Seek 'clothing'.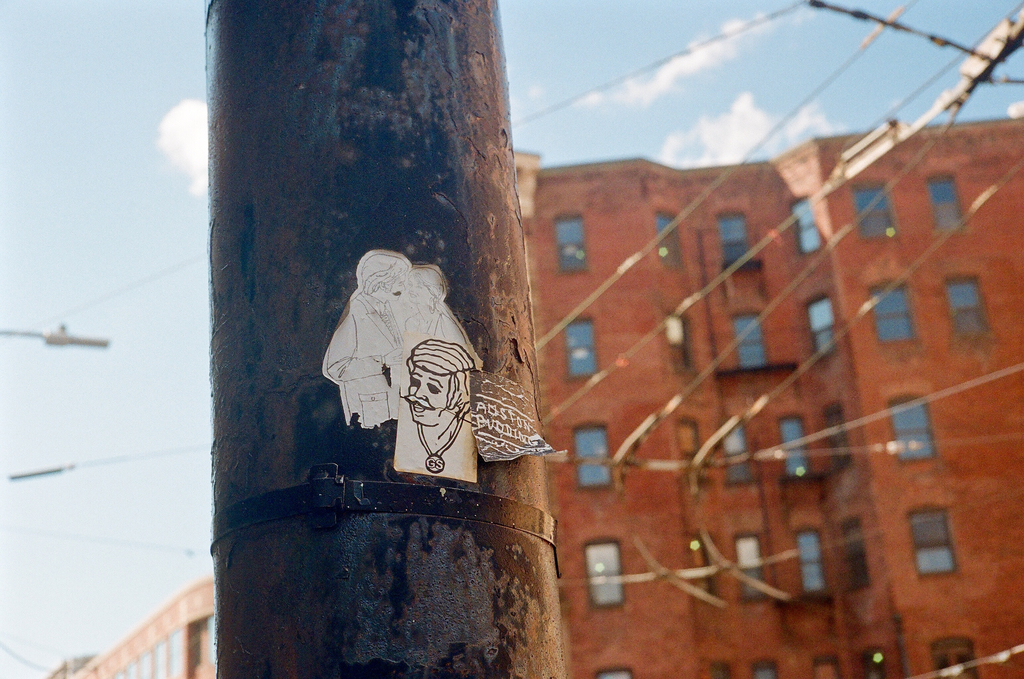
locate(324, 302, 410, 429).
